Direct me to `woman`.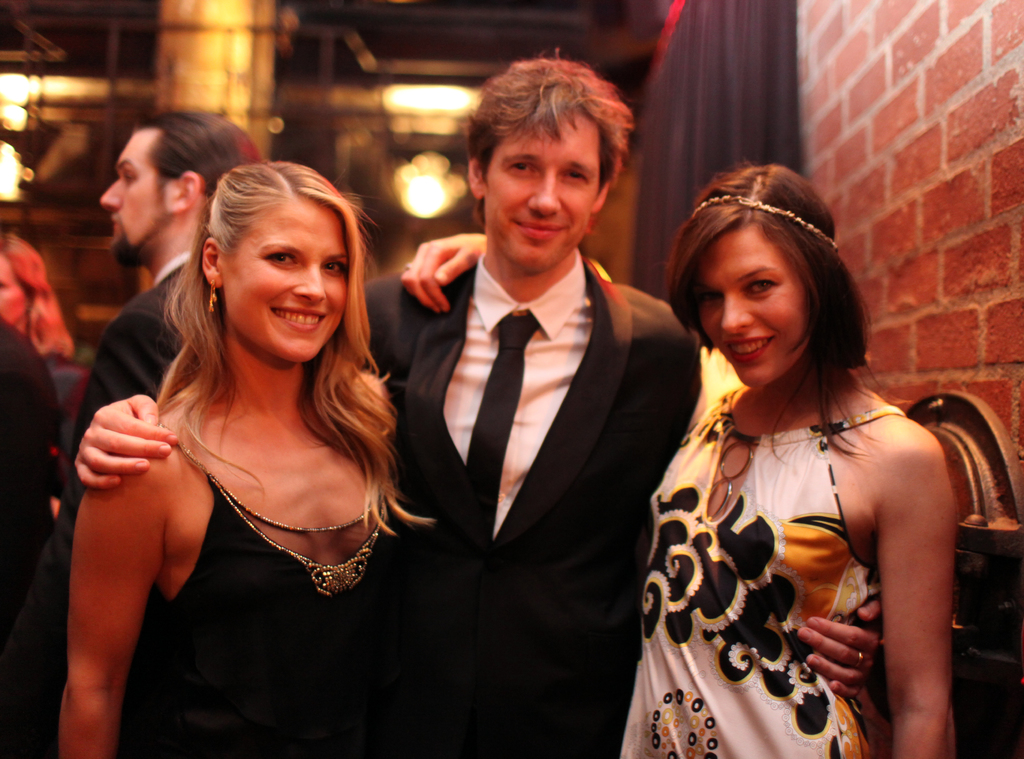
Direction: [x1=0, y1=230, x2=91, y2=477].
